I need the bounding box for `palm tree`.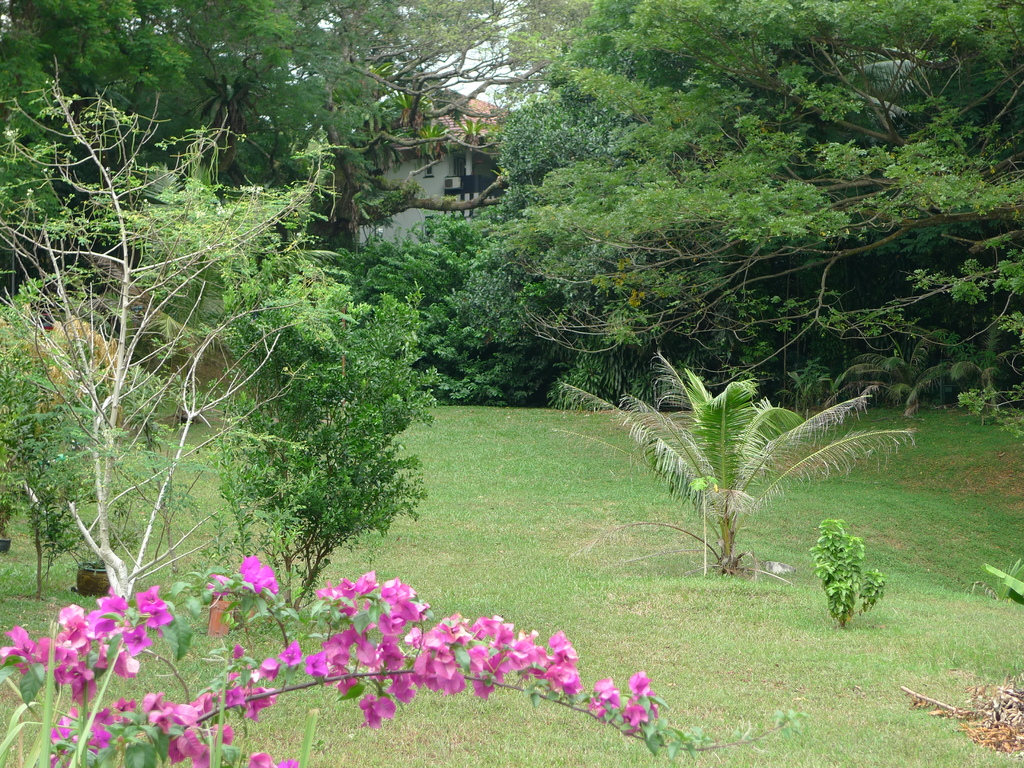
Here it is: crop(556, 353, 910, 577).
